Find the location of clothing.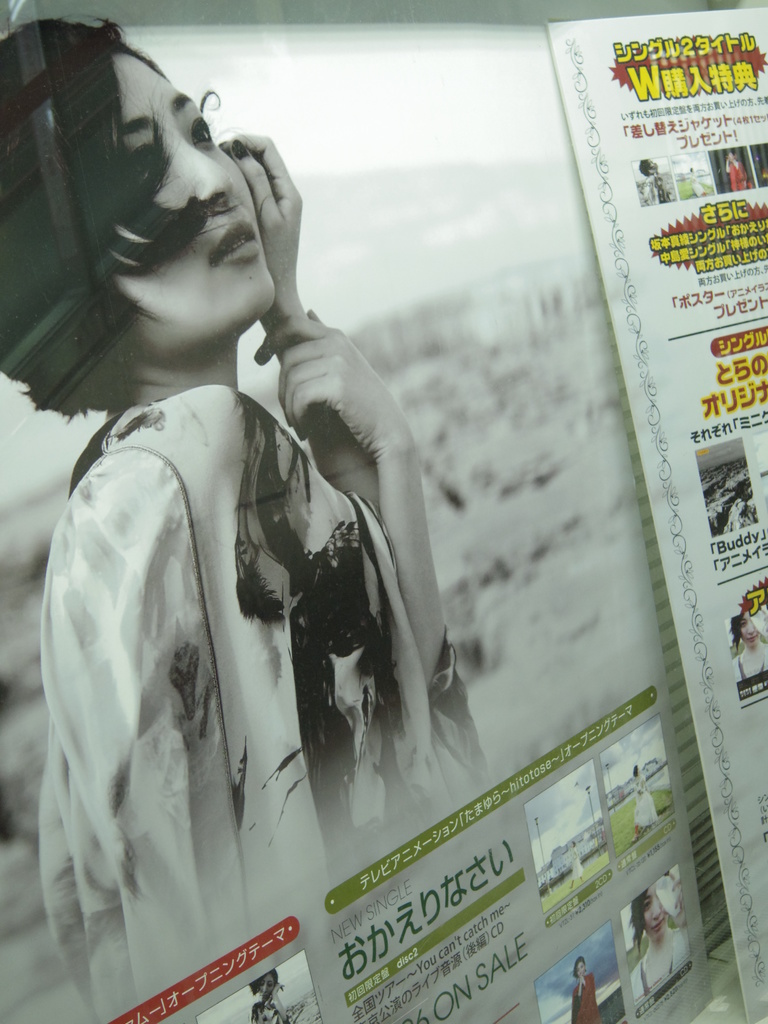
Location: left=42, top=189, right=562, bottom=975.
